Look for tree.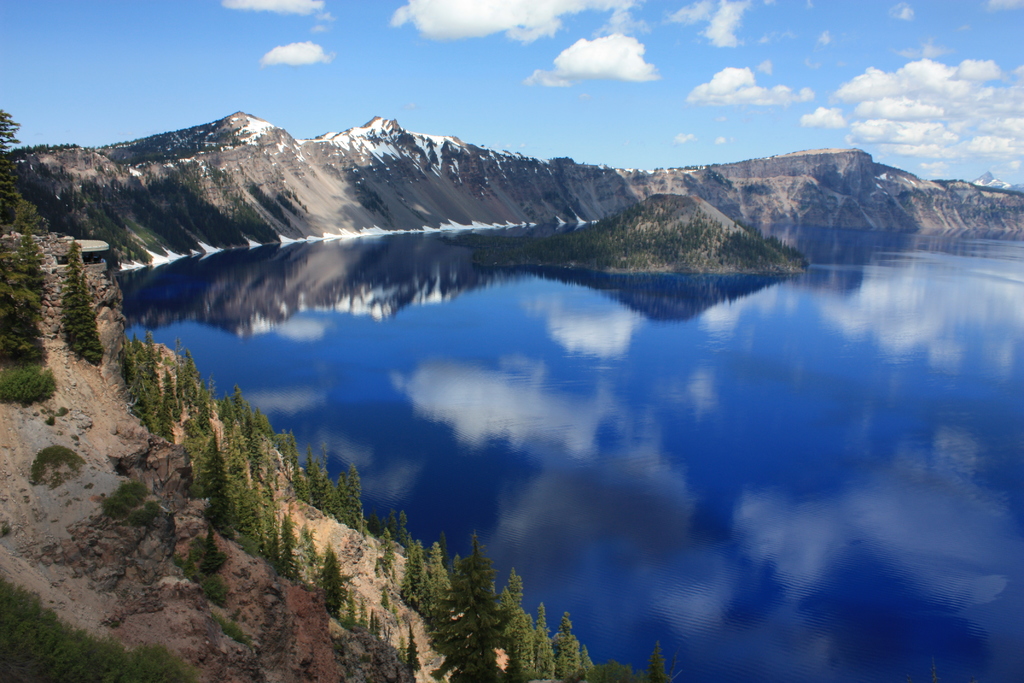
Found: locate(65, 243, 100, 364).
